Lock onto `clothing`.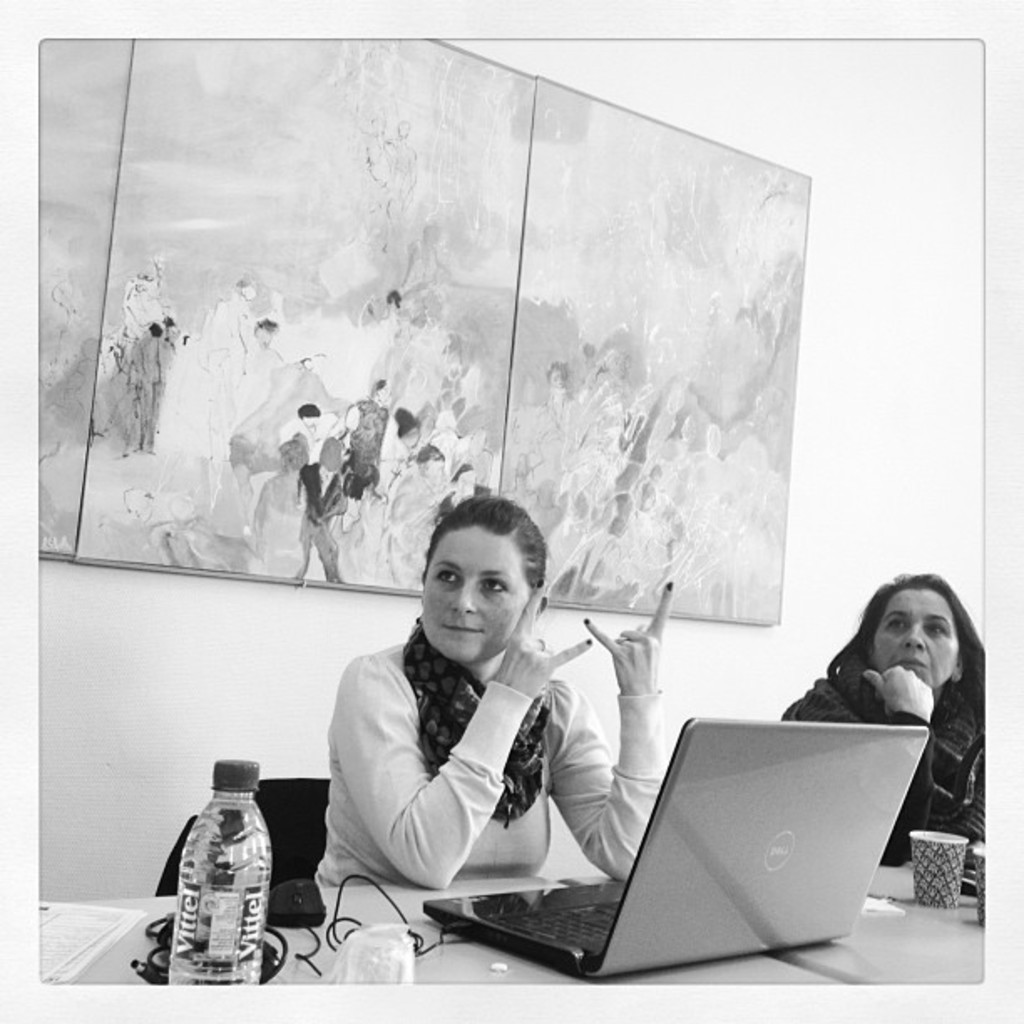
Locked: crop(316, 627, 663, 890).
